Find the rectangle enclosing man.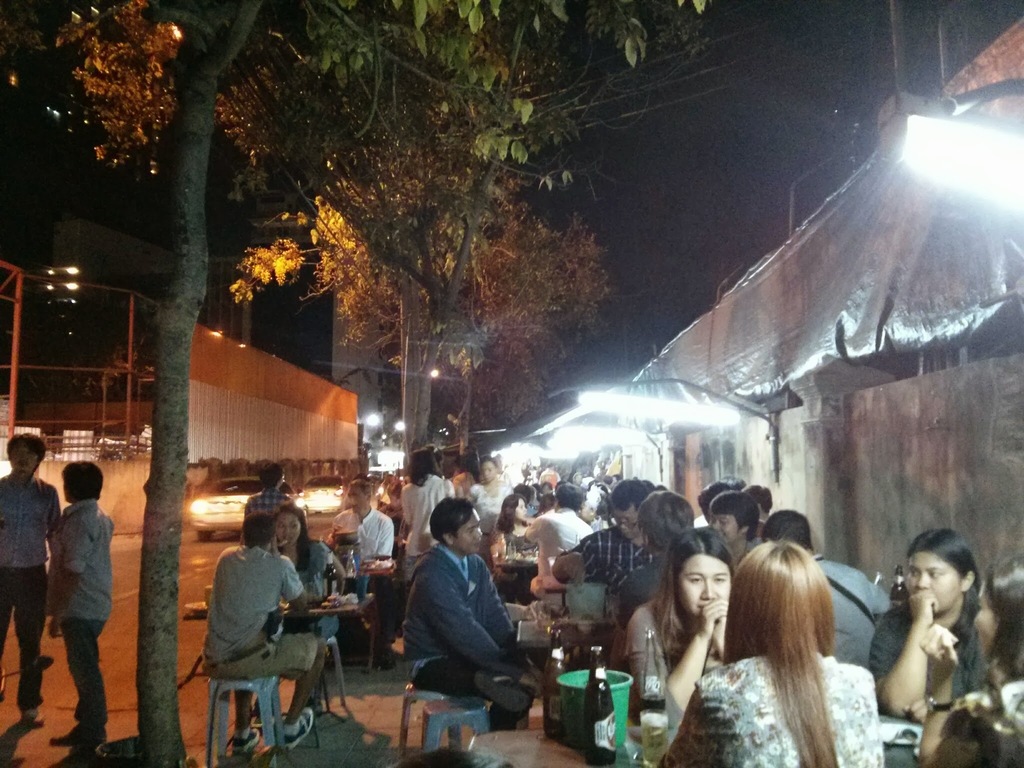
{"left": 703, "top": 490, "right": 789, "bottom": 581}.
